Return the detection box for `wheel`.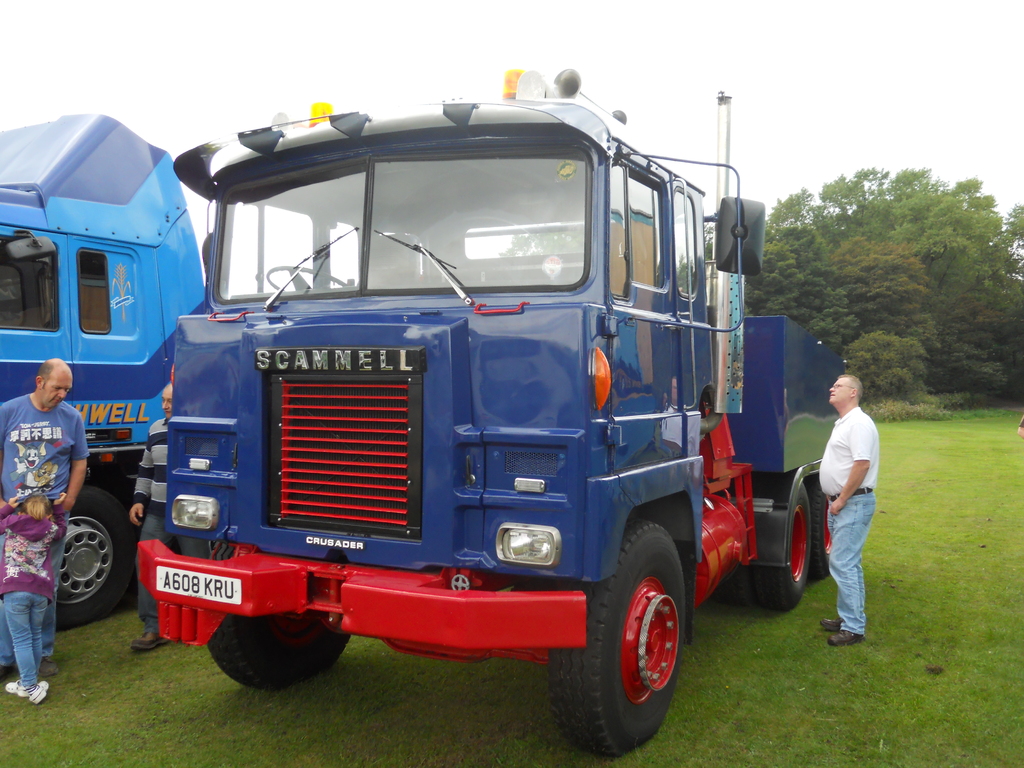
x1=575, y1=538, x2=692, y2=746.
